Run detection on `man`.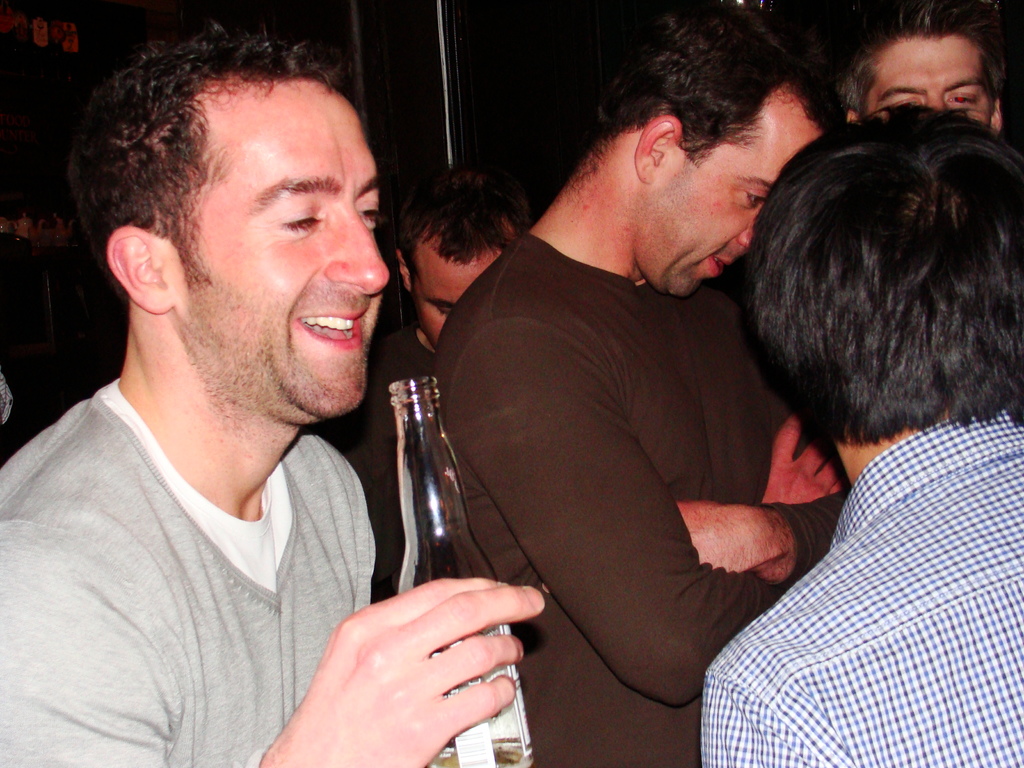
Result: 830 0 1007 129.
